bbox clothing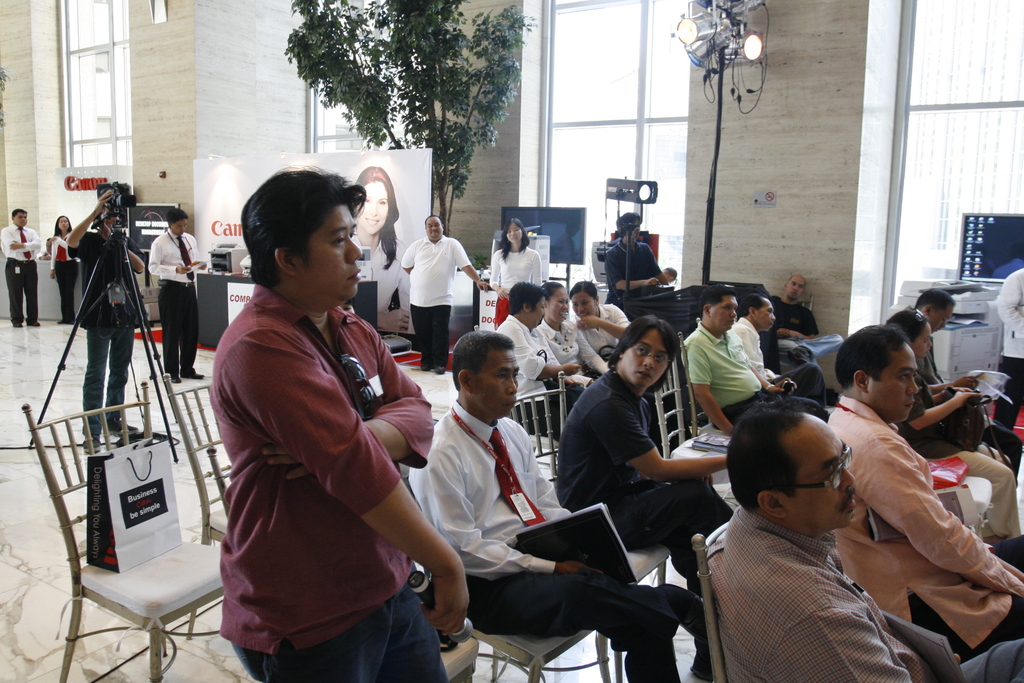
bbox=(579, 311, 642, 375)
